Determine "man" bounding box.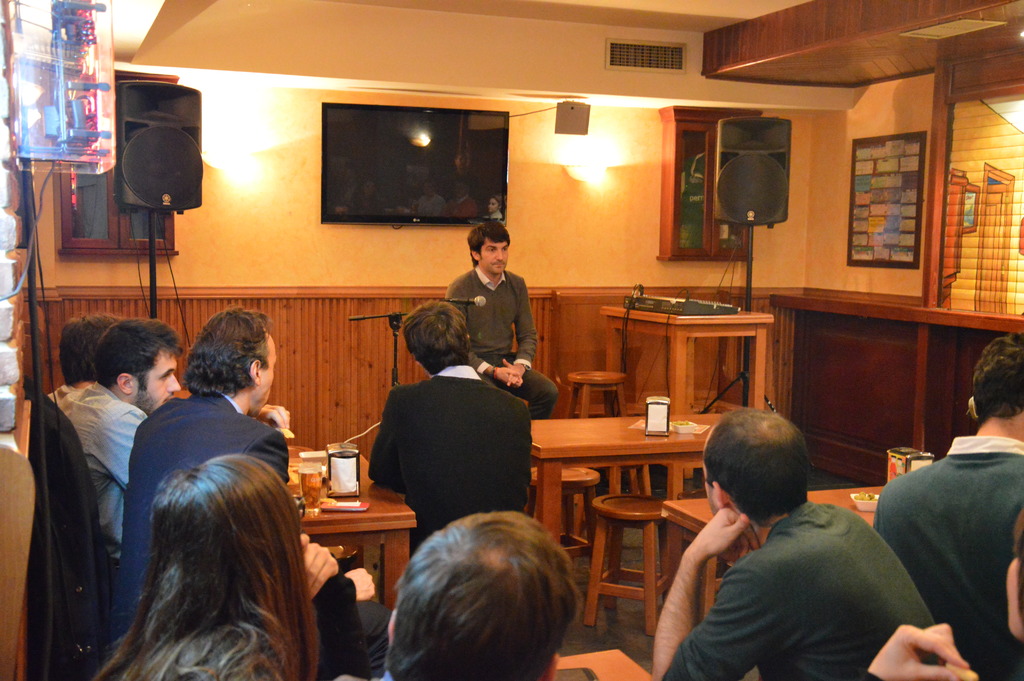
Determined: 450:224:563:419.
